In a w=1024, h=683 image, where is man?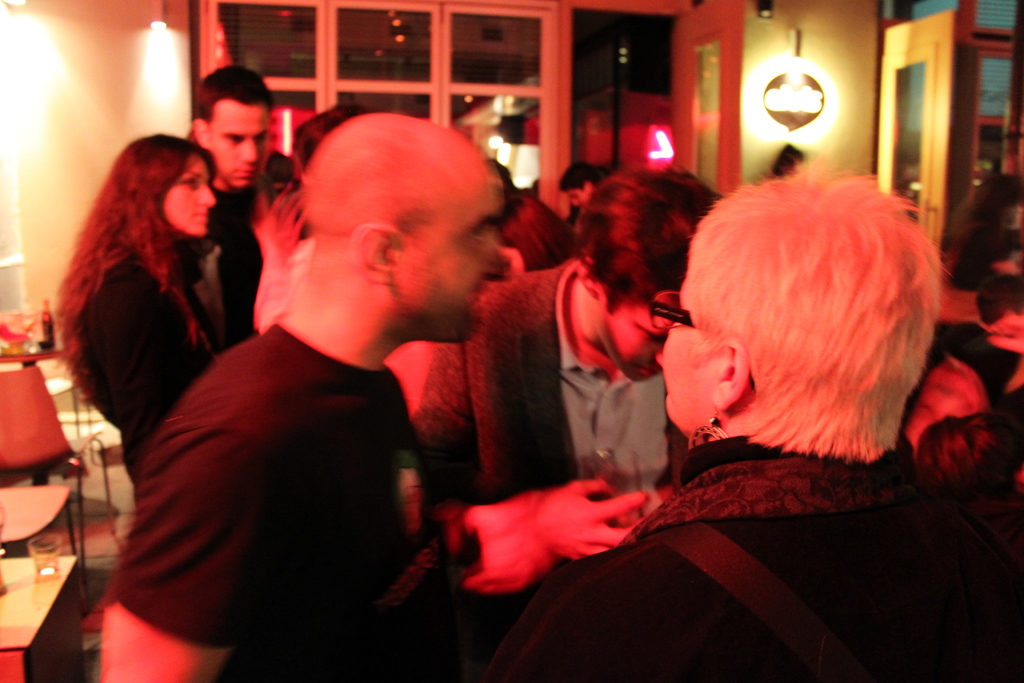
401:169:726:570.
